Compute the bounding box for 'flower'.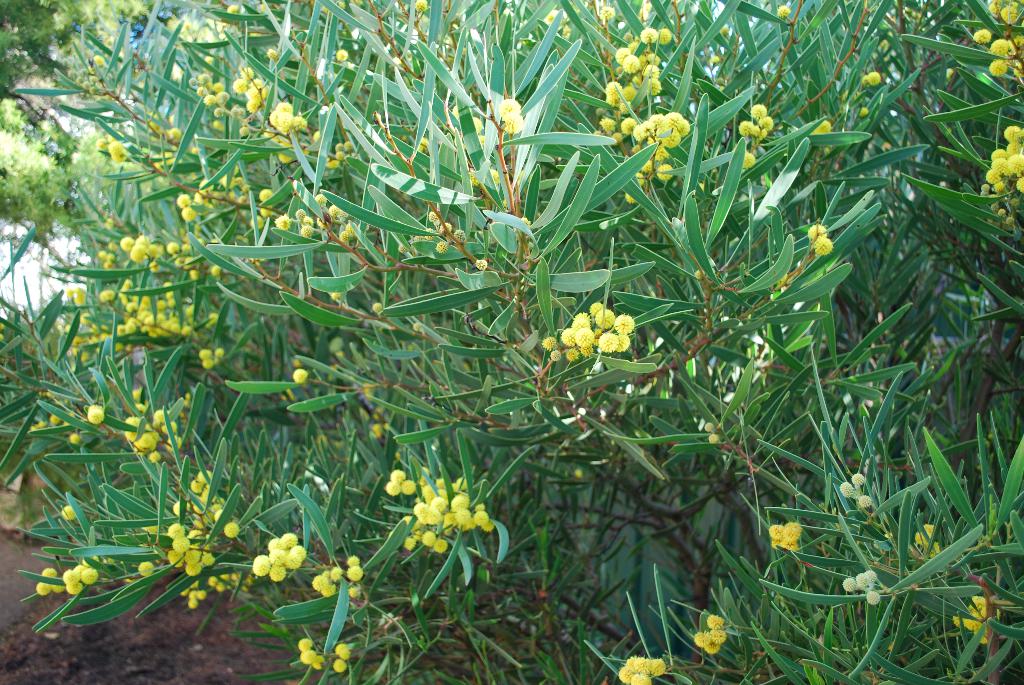
[778,3,792,17].
